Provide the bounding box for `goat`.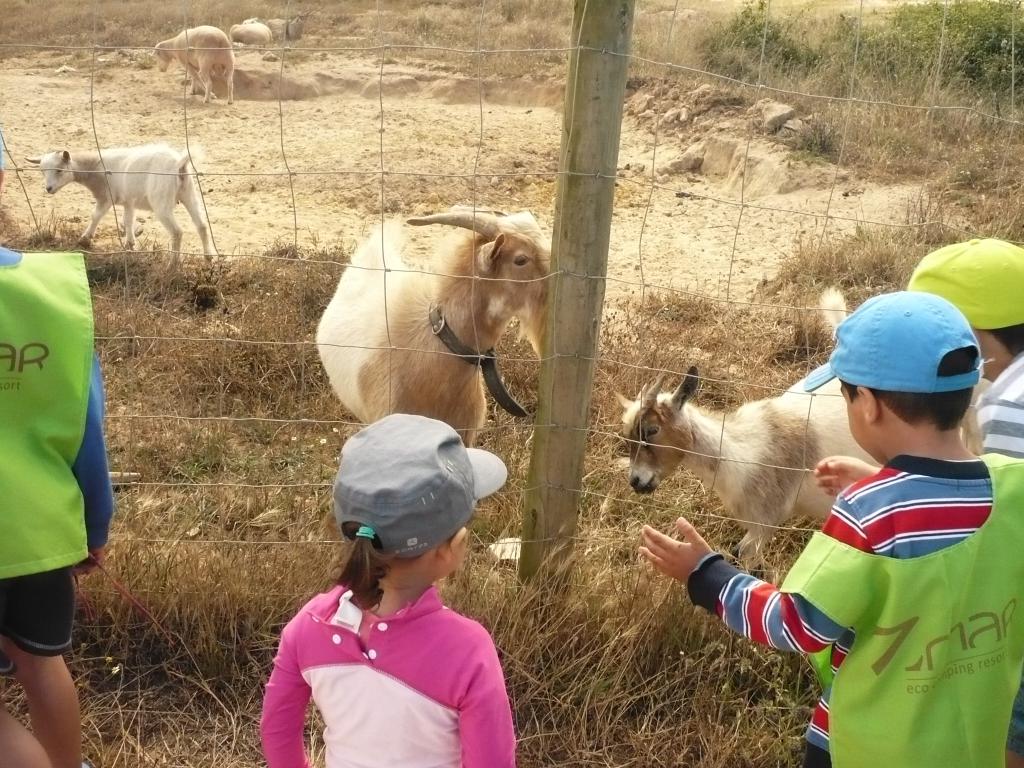
<bbox>616, 368, 885, 569</bbox>.
